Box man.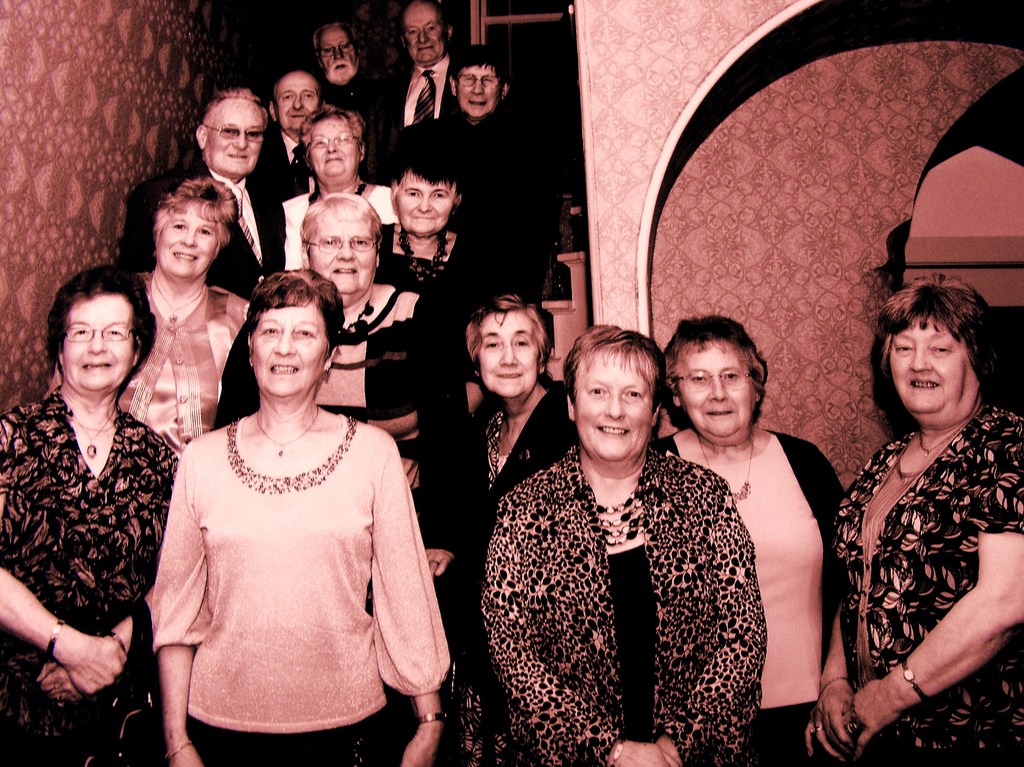
377 0 463 148.
